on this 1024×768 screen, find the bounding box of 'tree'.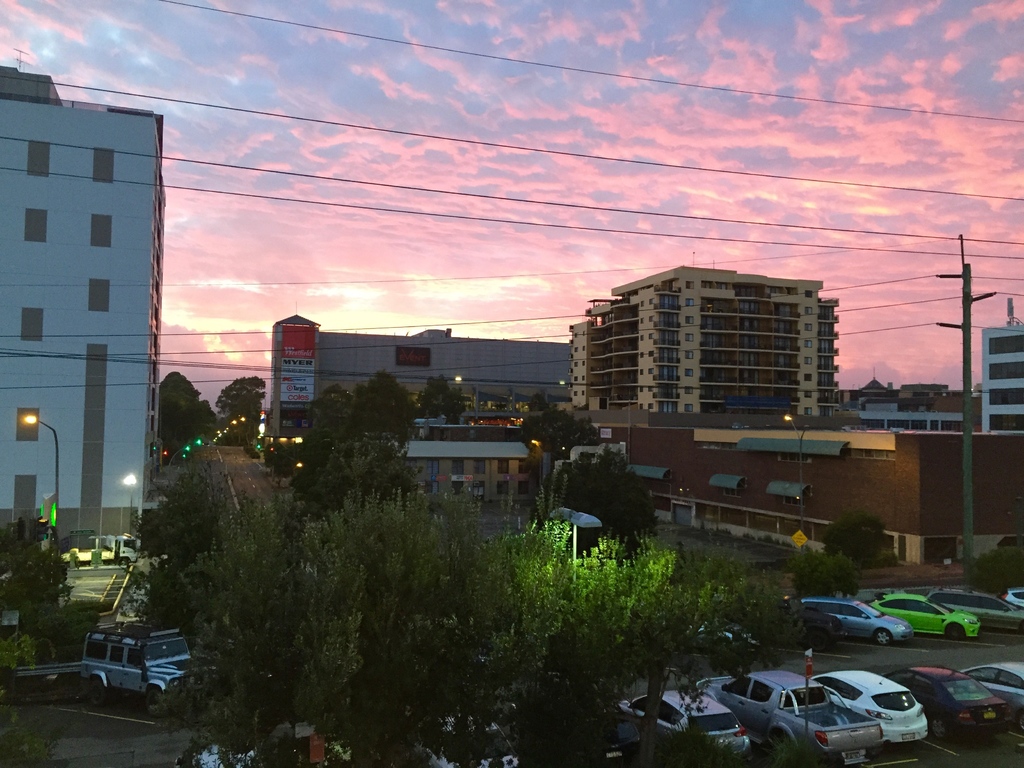
Bounding box: Rect(355, 372, 420, 445).
